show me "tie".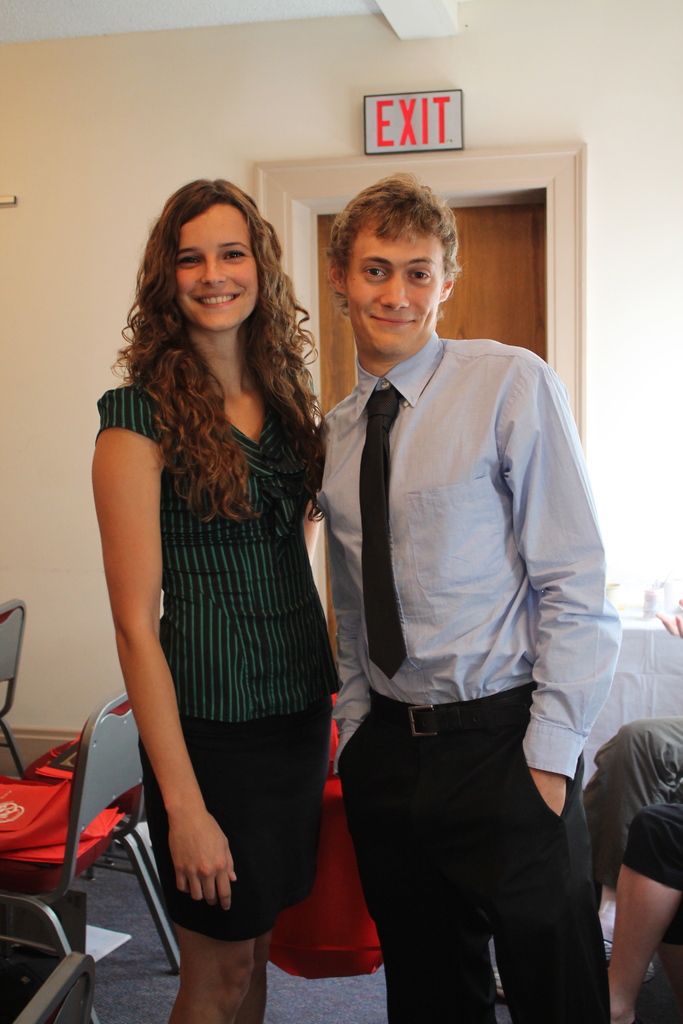
"tie" is here: rect(358, 381, 405, 680).
